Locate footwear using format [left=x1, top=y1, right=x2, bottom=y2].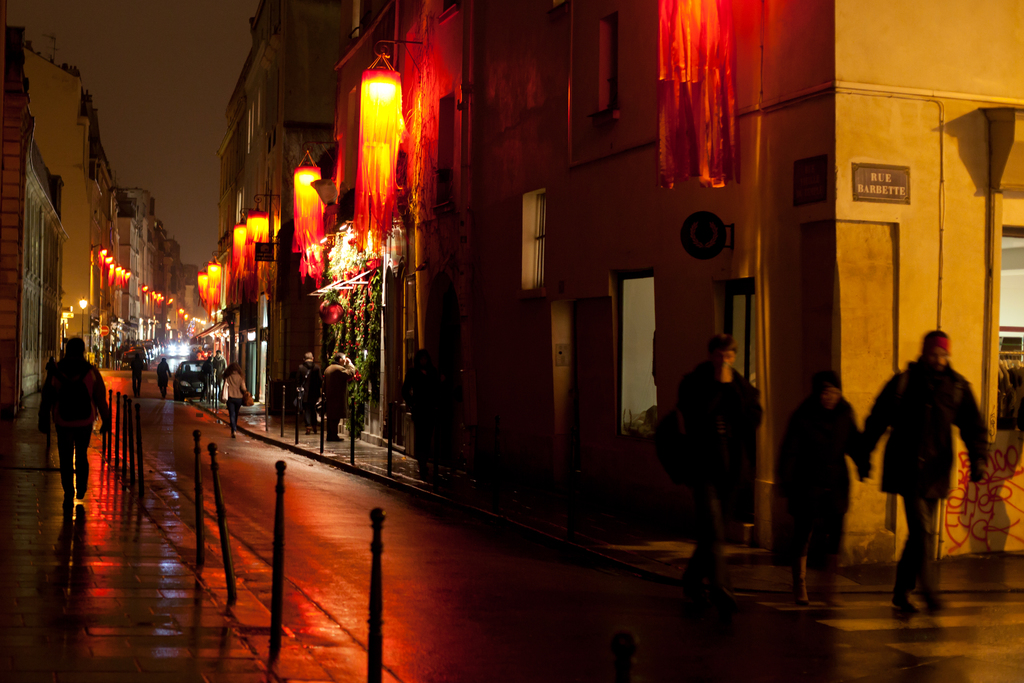
[left=790, top=554, right=811, bottom=607].
